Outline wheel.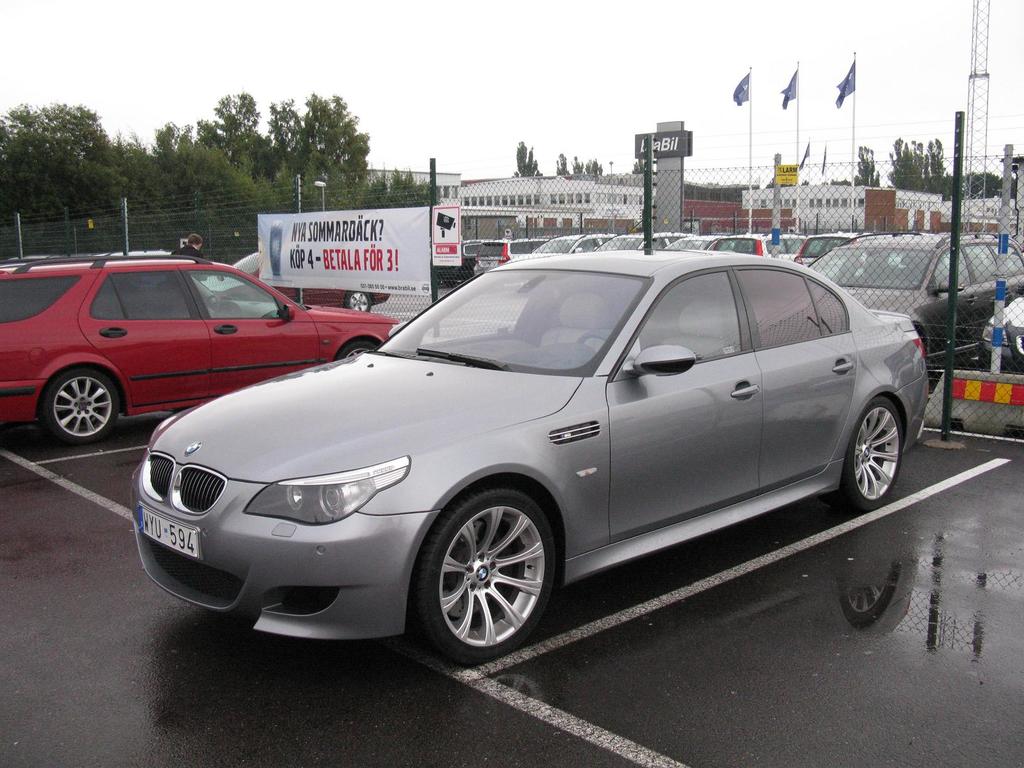
Outline: locate(837, 394, 904, 506).
